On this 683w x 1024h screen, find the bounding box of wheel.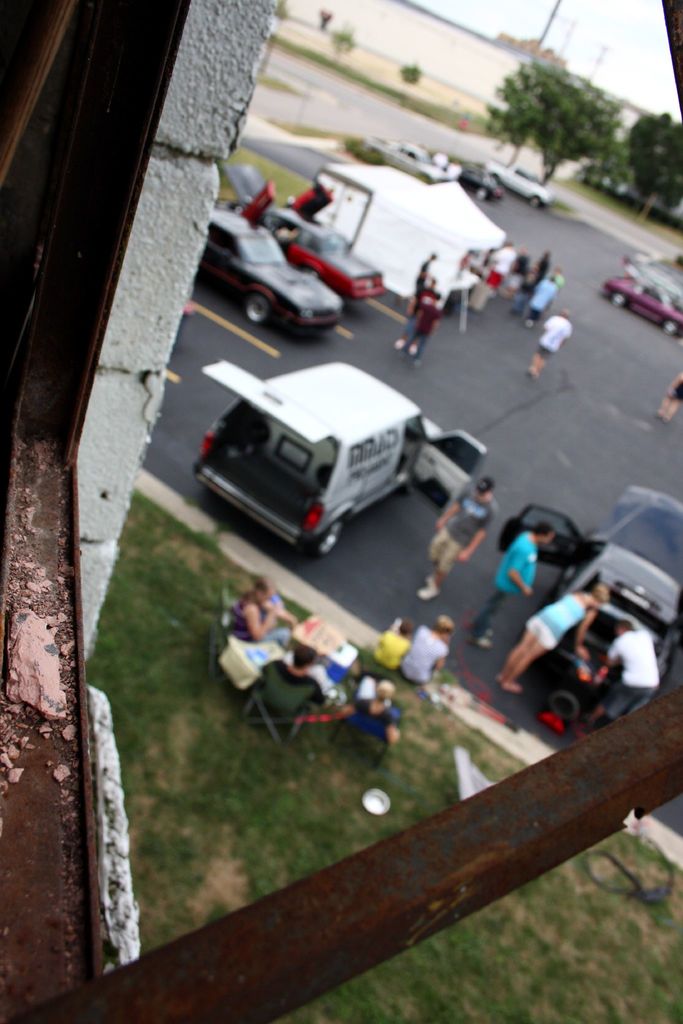
Bounding box: 611, 292, 626, 306.
